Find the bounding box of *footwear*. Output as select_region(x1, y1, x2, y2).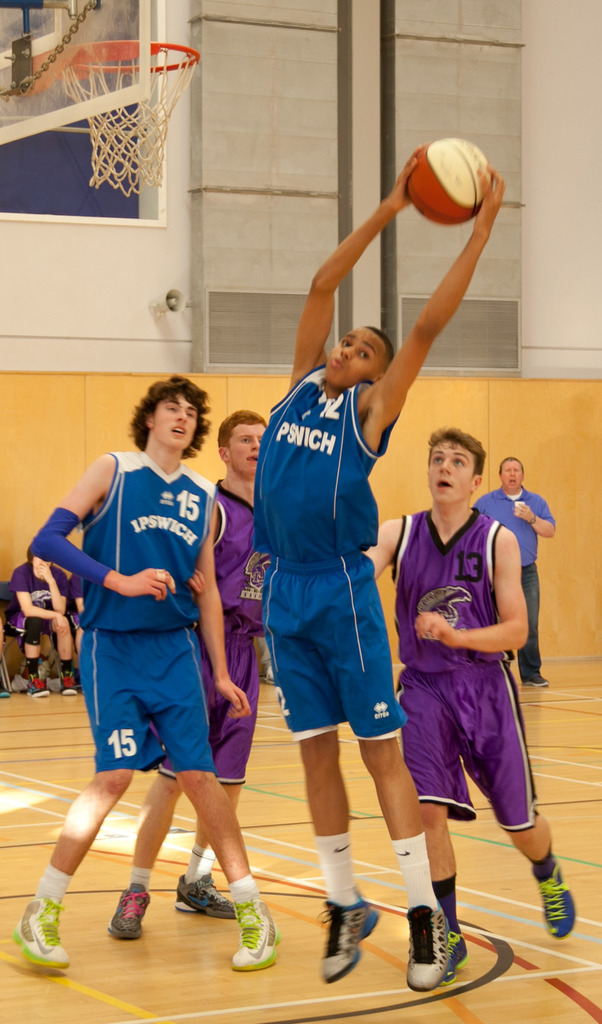
select_region(0, 686, 10, 704).
